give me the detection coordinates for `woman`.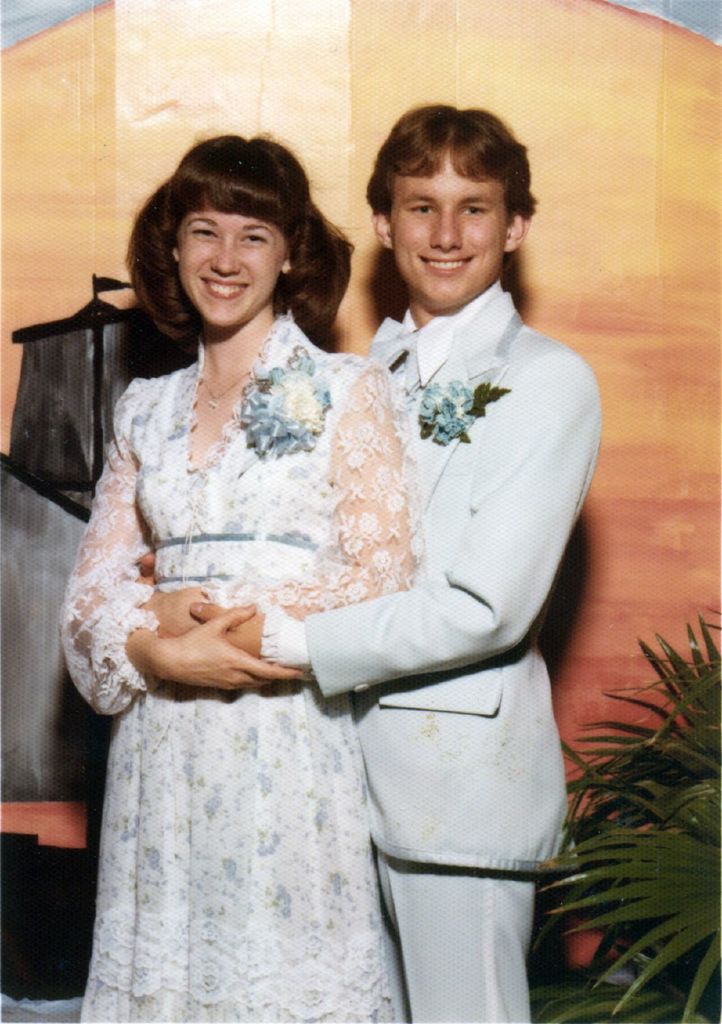
pyautogui.locateOnScreen(54, 130, 590, 992).
